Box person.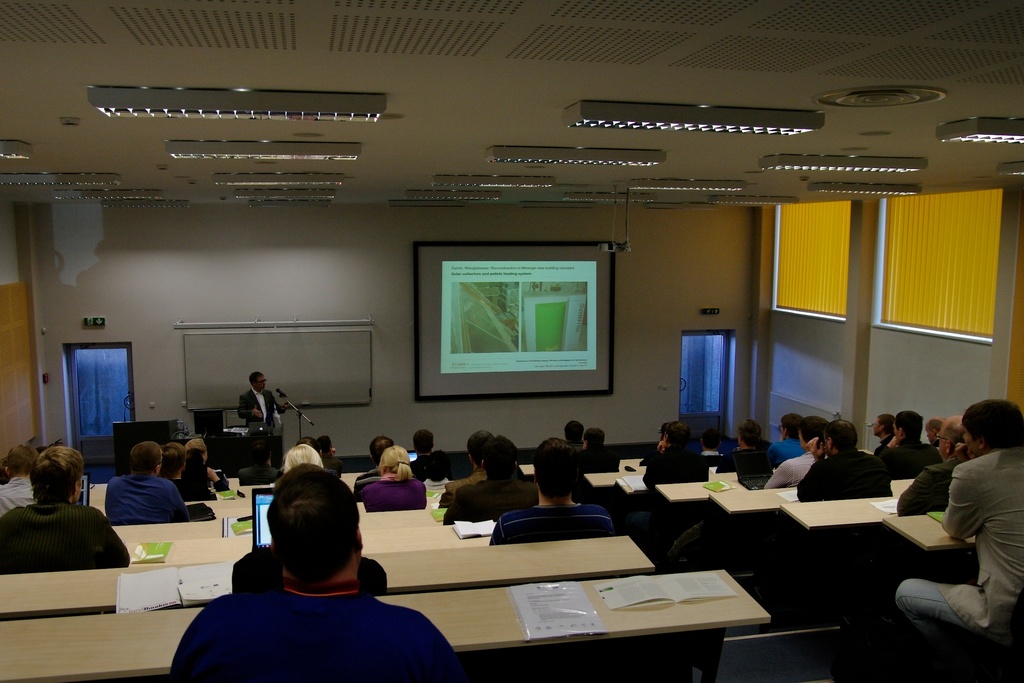
{"left": 580, "top": 420, "right": 622, "bottom": 469}.
